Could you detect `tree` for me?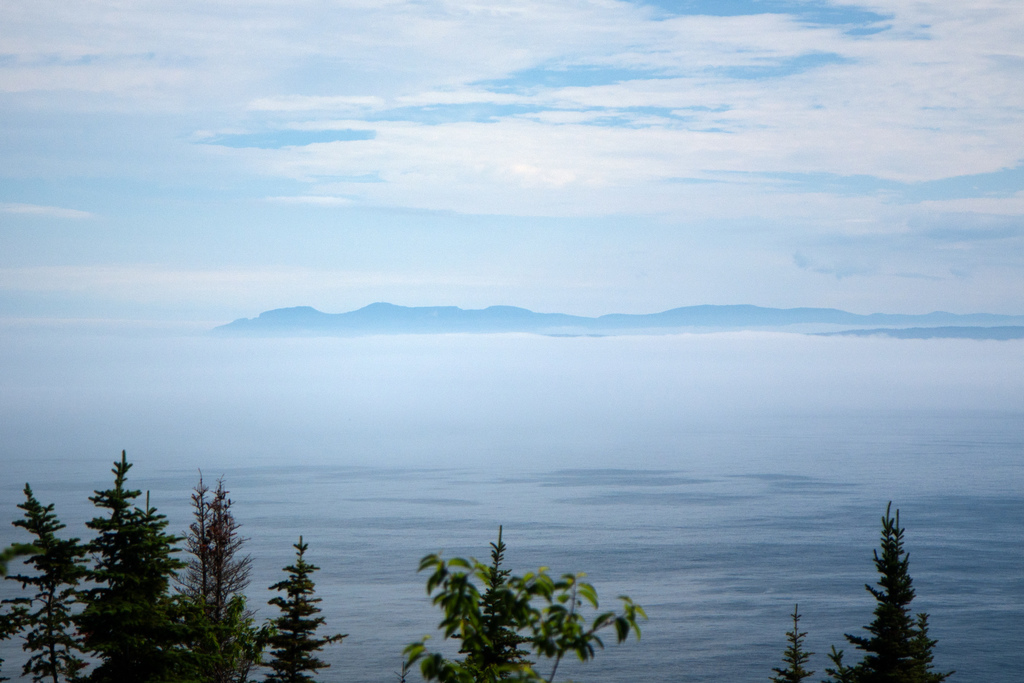
Detection result: x1=767 y1=606 x2=813 y2=682.
